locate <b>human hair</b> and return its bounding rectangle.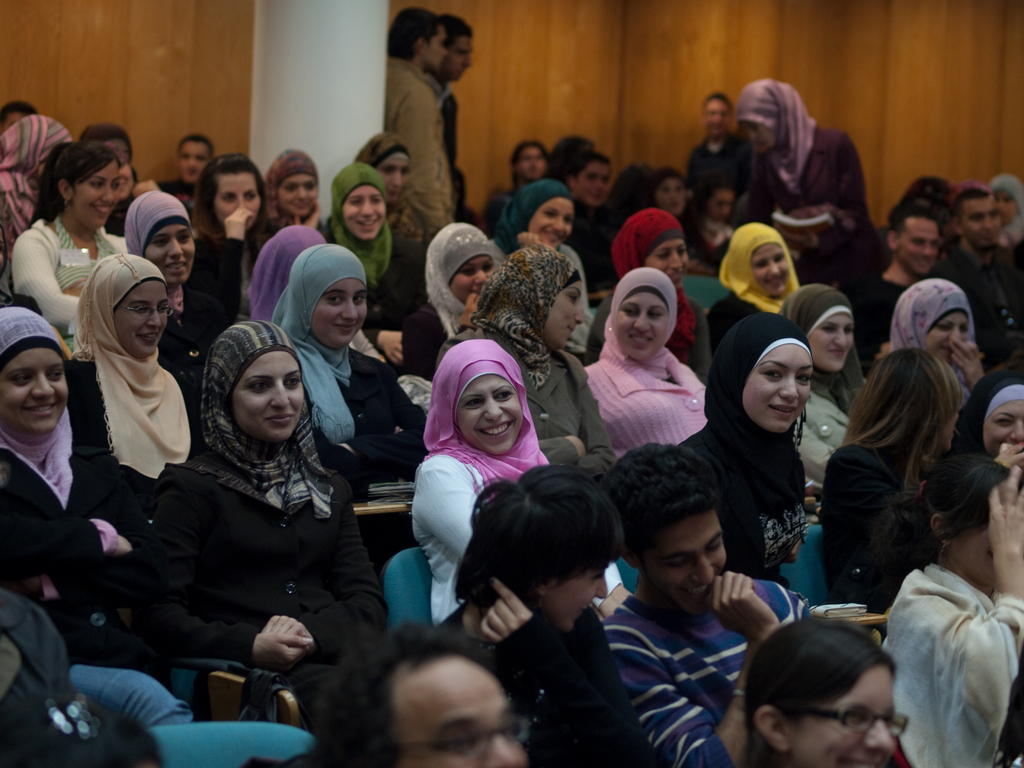
[80, 123, 128, 157].
